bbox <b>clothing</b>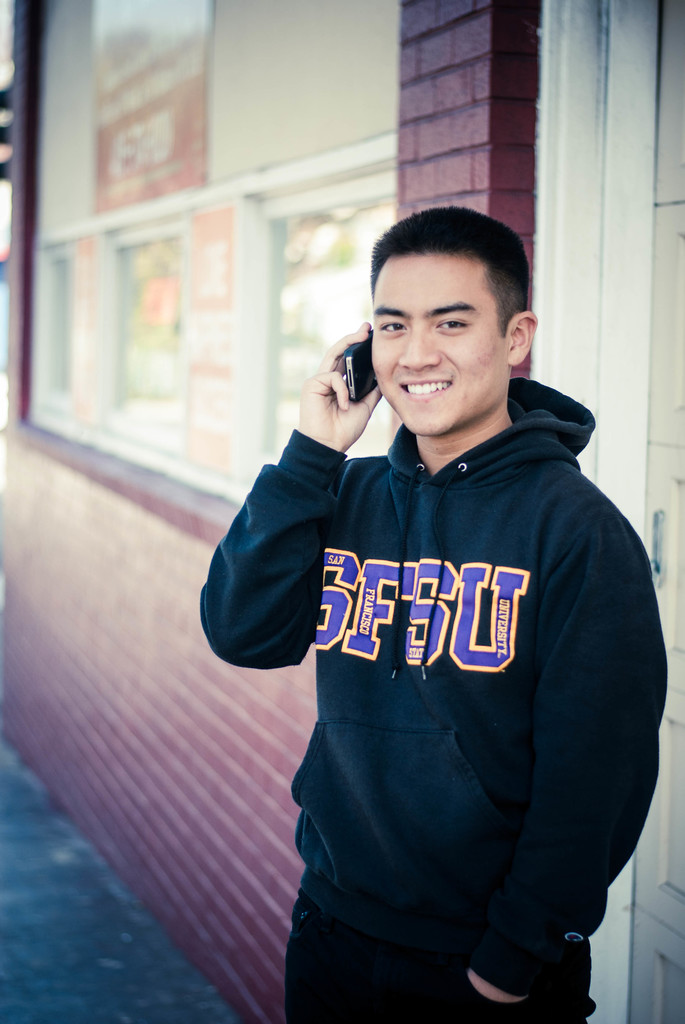
box=[255, 353, 654, 989]
